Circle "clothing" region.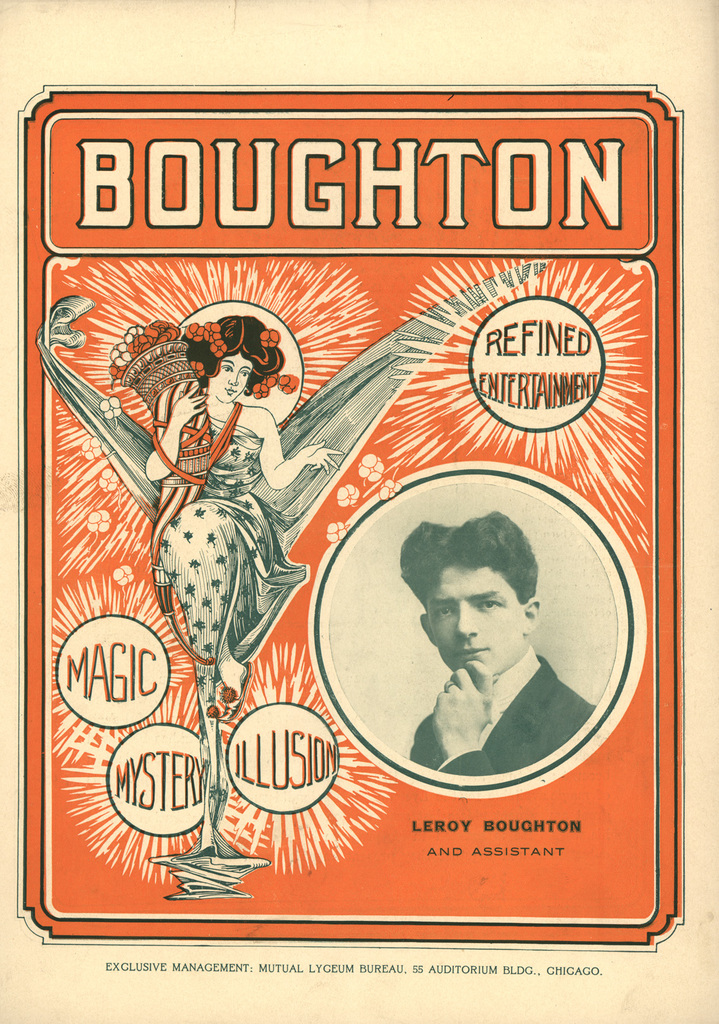
Region: Rect(160, 410, 307, 855).
